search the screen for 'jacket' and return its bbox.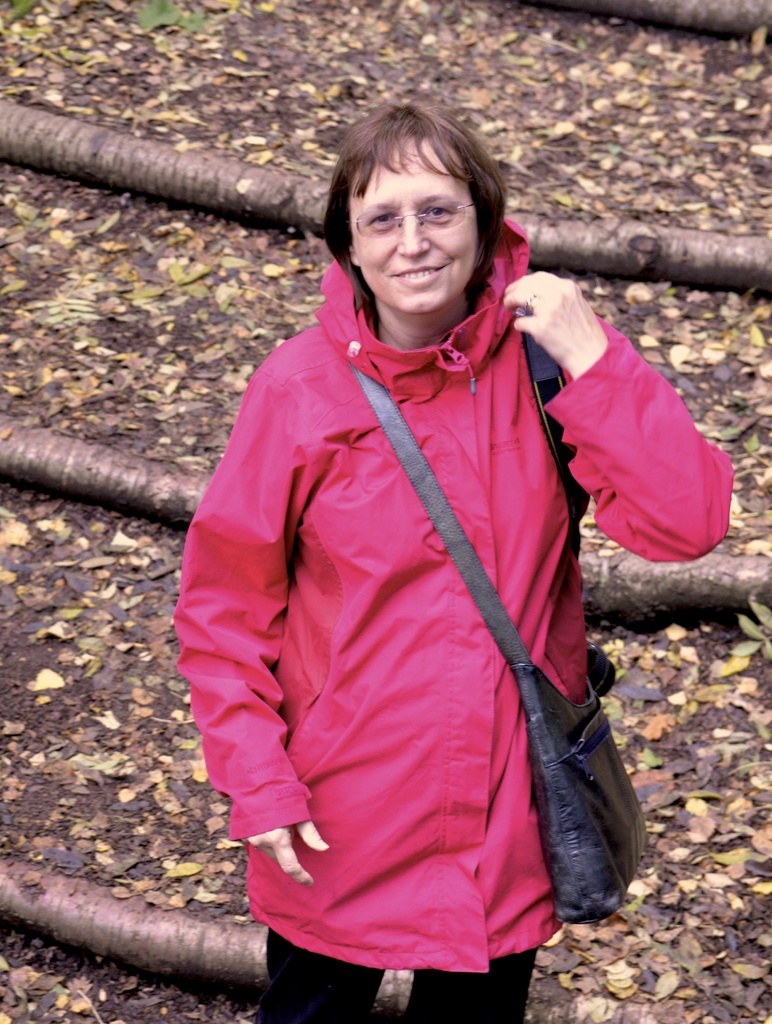
Found: (x1=171, y1=214, x2=735, y2=972).
